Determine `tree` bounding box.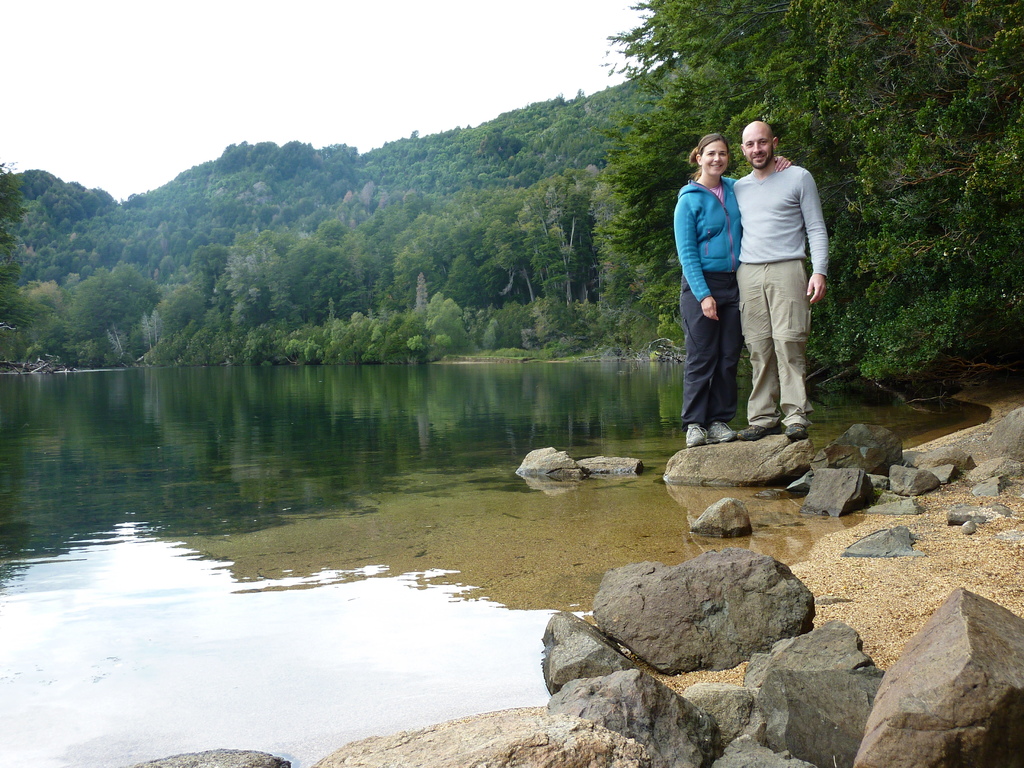
Determined: 588/0/1023/388.
